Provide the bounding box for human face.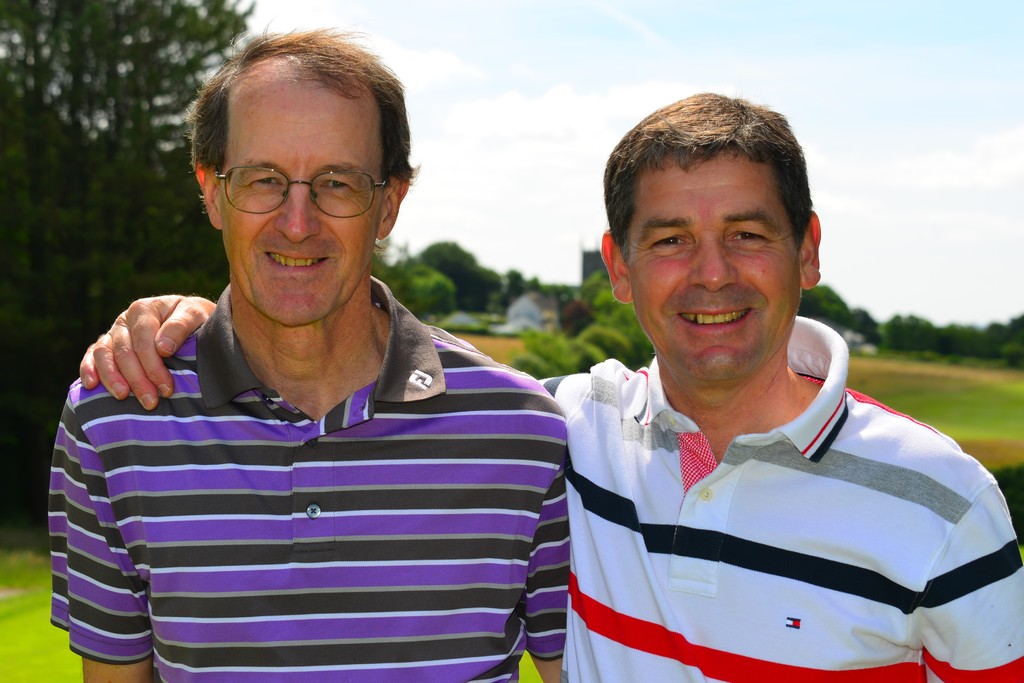
(624,154,803,389).
